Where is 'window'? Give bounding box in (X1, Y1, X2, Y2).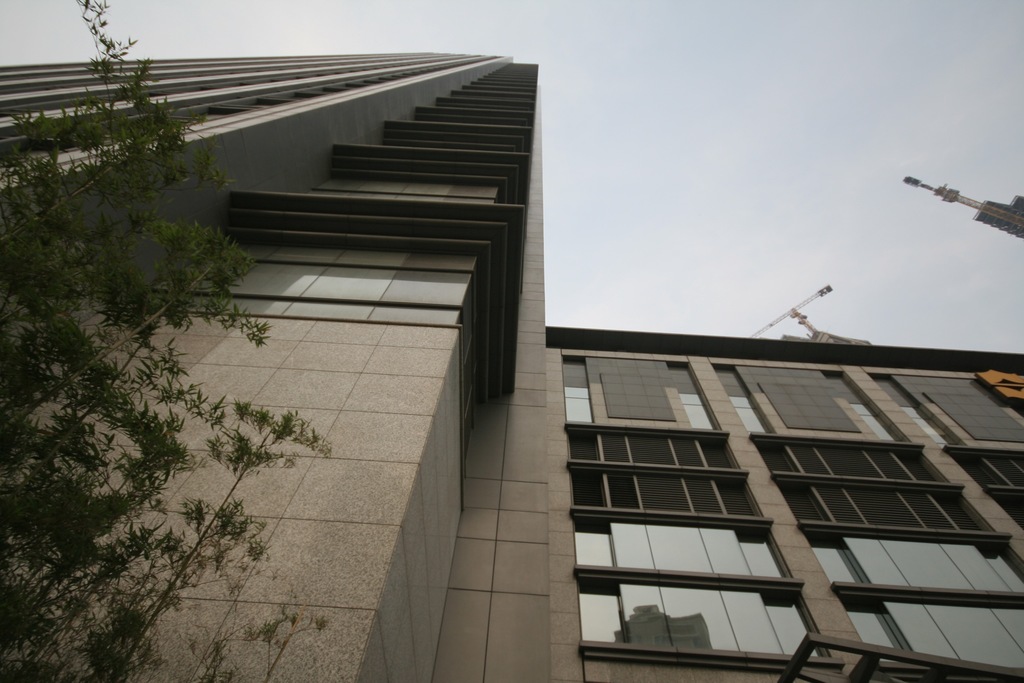
(870, 367, 950, 443).
